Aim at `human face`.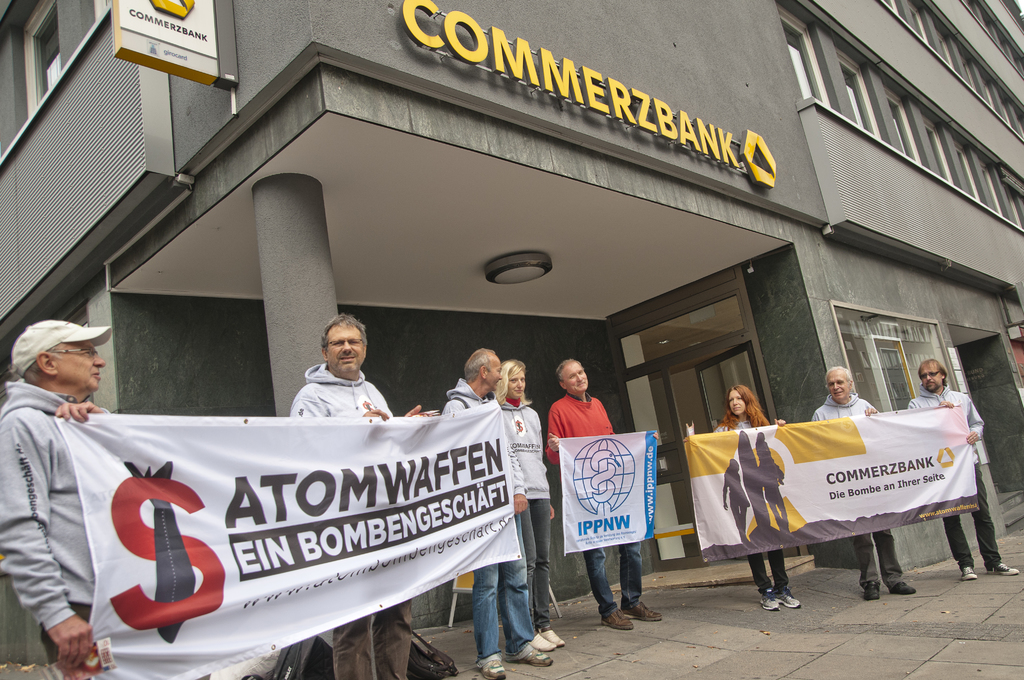
Aimed at [508, 371, 528, 400].
